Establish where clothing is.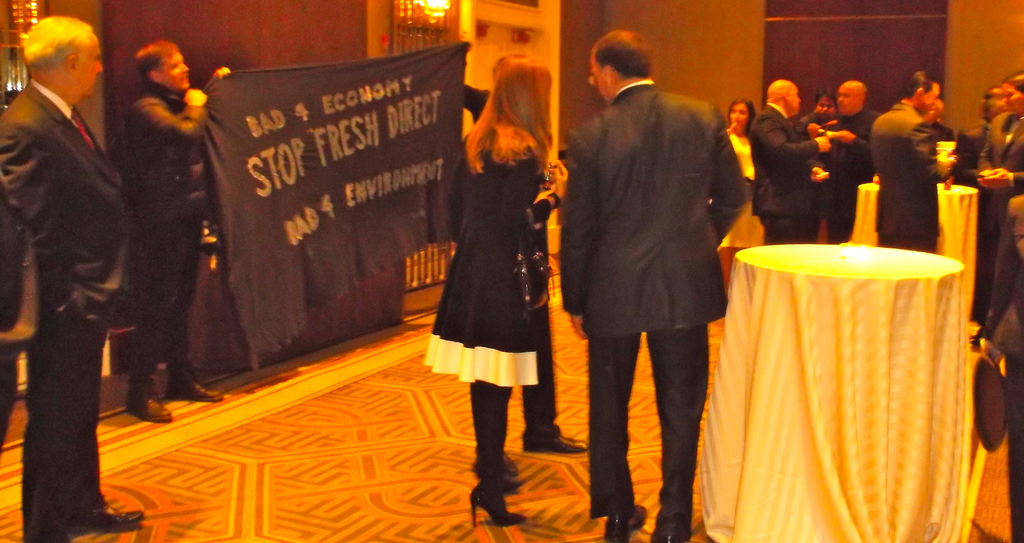
Established at bbox(808, 113, 881, 245).
